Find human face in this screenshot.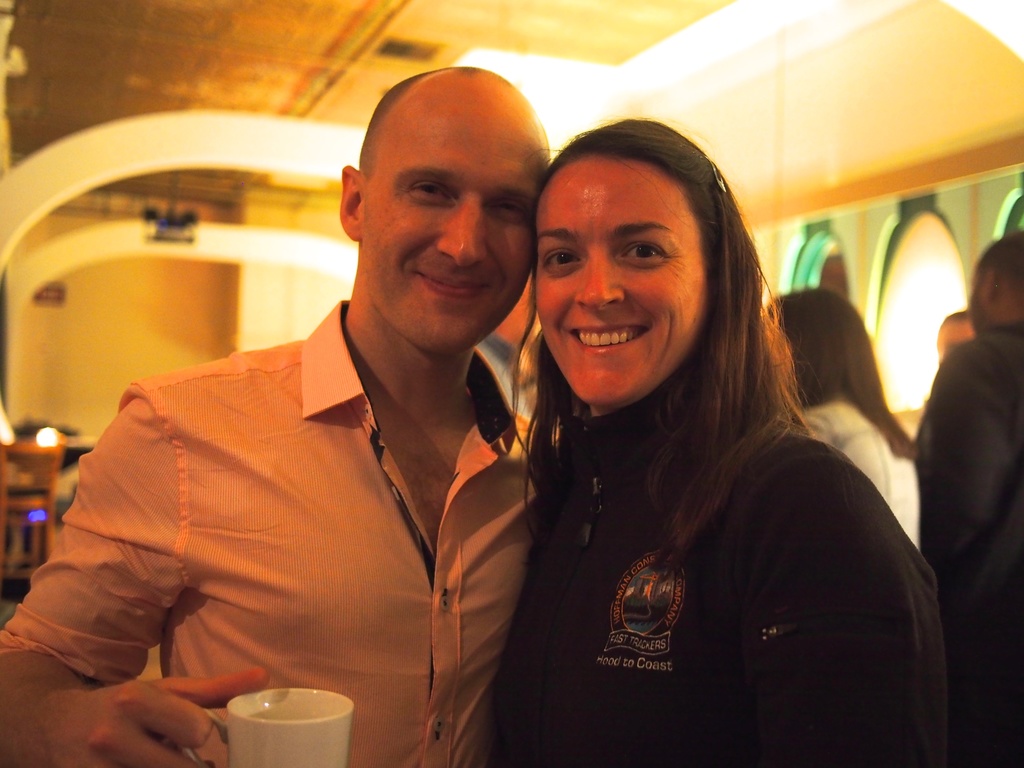
The bounding box for human face is l=538, t=161, r=710, b=408.
